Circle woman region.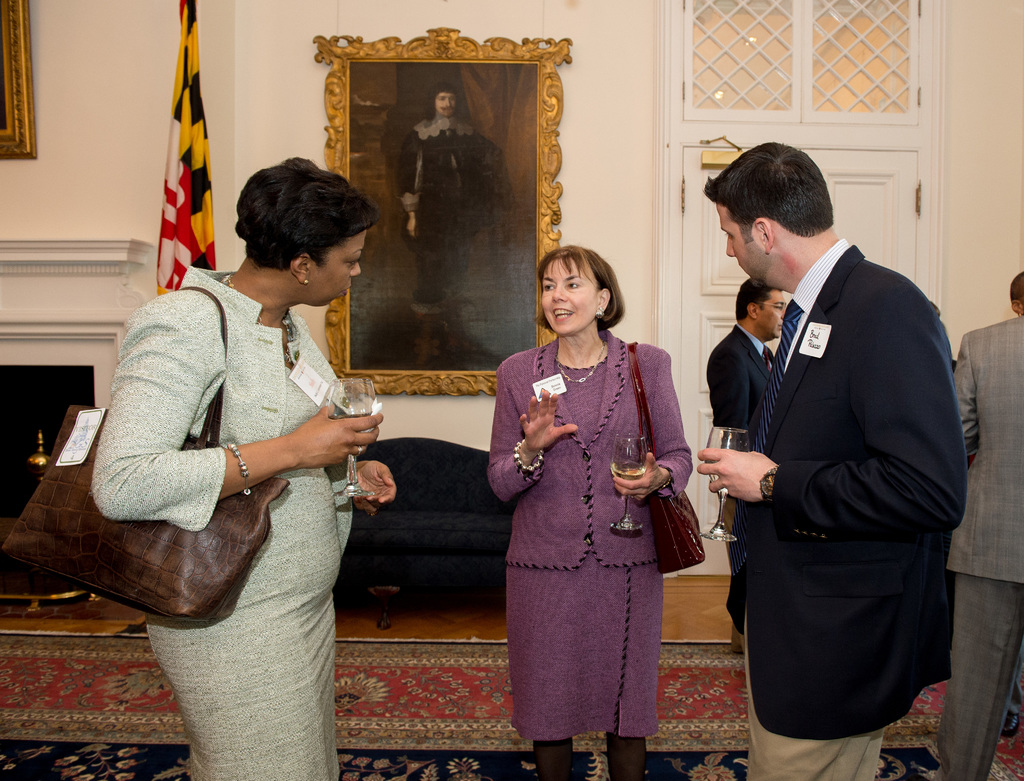
Region: bbox=[93, 152, 394, 780].
